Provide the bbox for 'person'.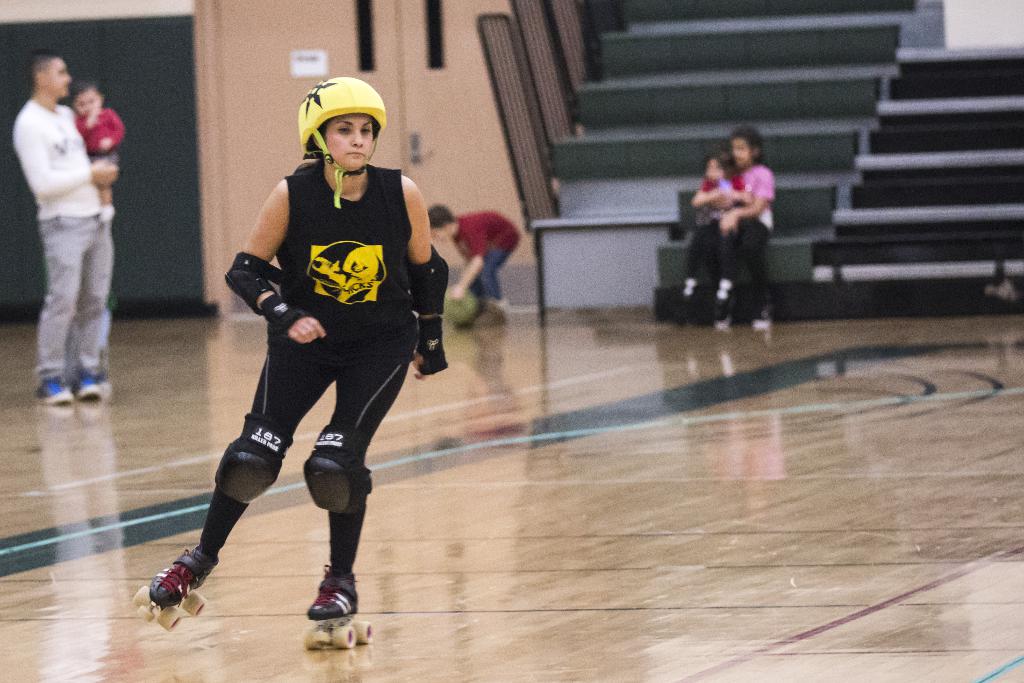
box(195, 59, 442, 650).
